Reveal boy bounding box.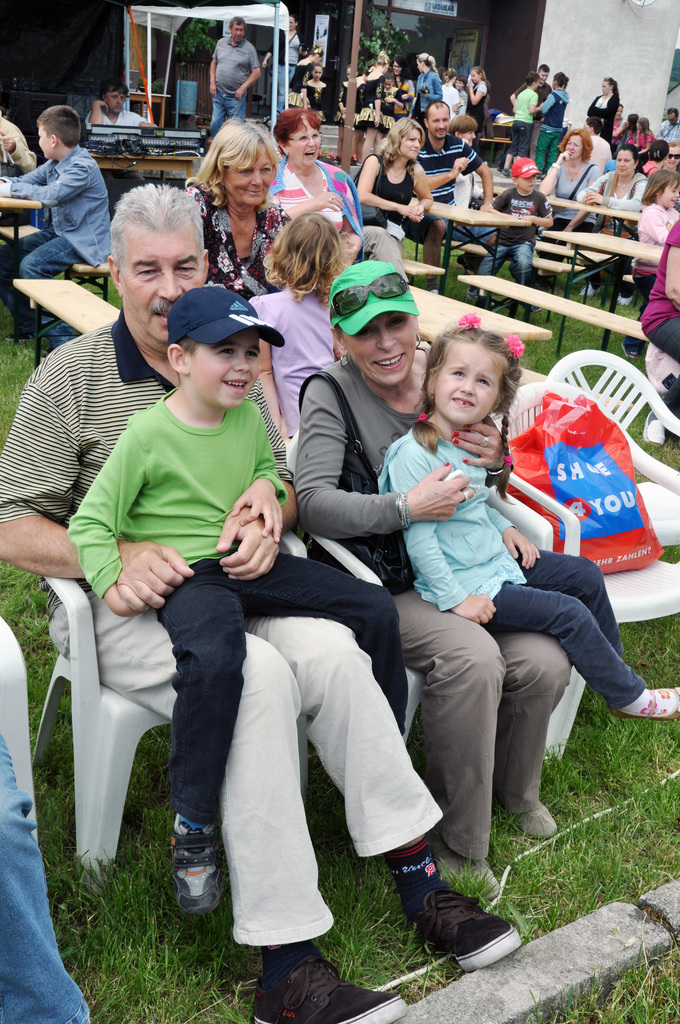
Revealed: <box>462,156,555,314</box>.
